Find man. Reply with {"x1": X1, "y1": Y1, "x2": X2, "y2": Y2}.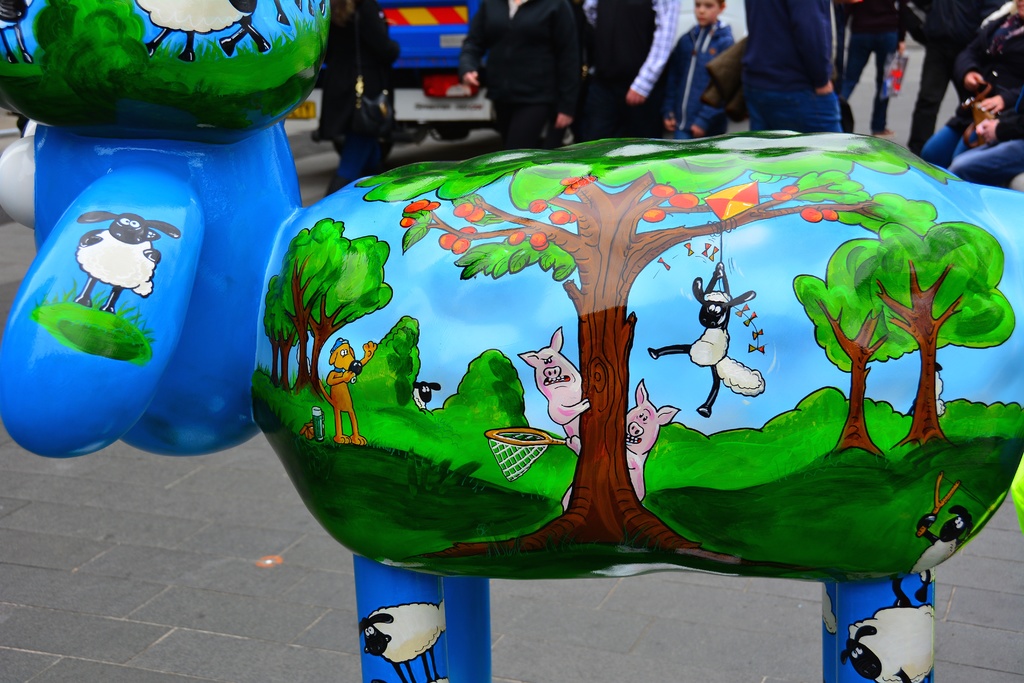
{"x1": 740, "y1": 0, "x2": 846, "y2": 132}.
